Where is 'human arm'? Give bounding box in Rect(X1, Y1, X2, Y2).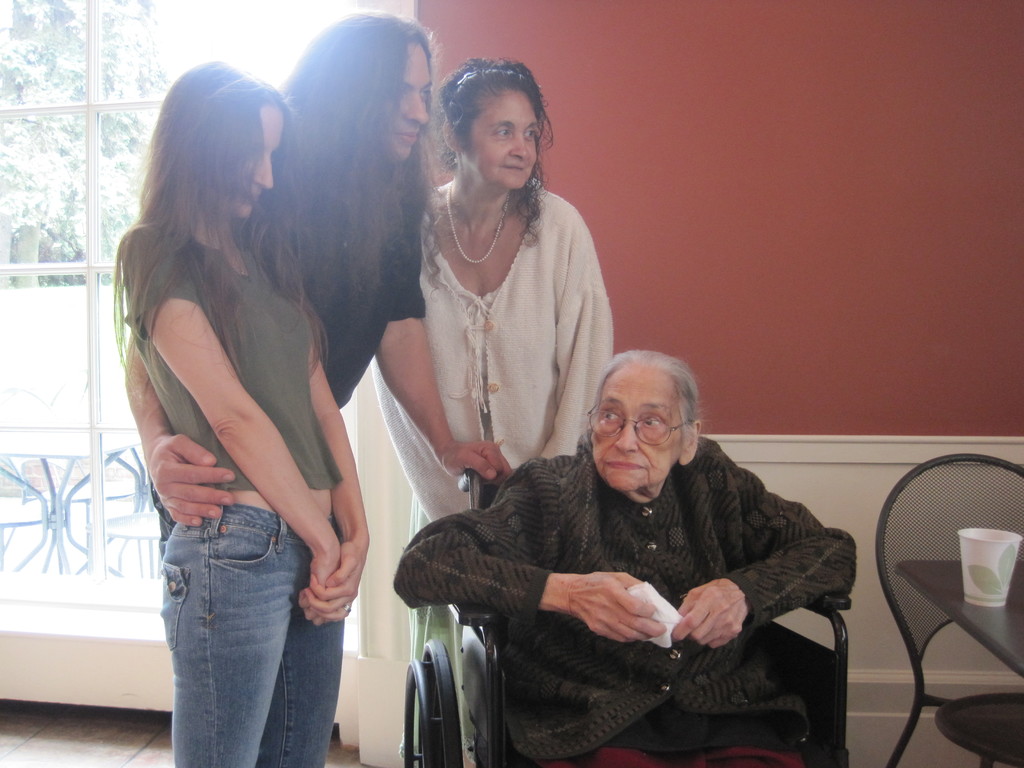
Rect(664, 439, 860, 653).
